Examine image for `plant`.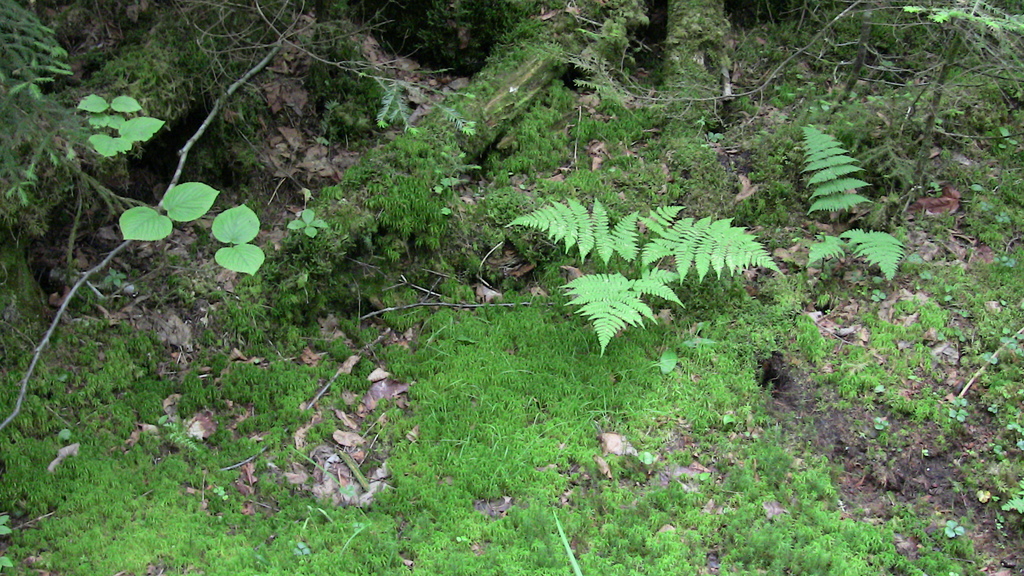
Examination result: detection(283, 198, 330, 251).
